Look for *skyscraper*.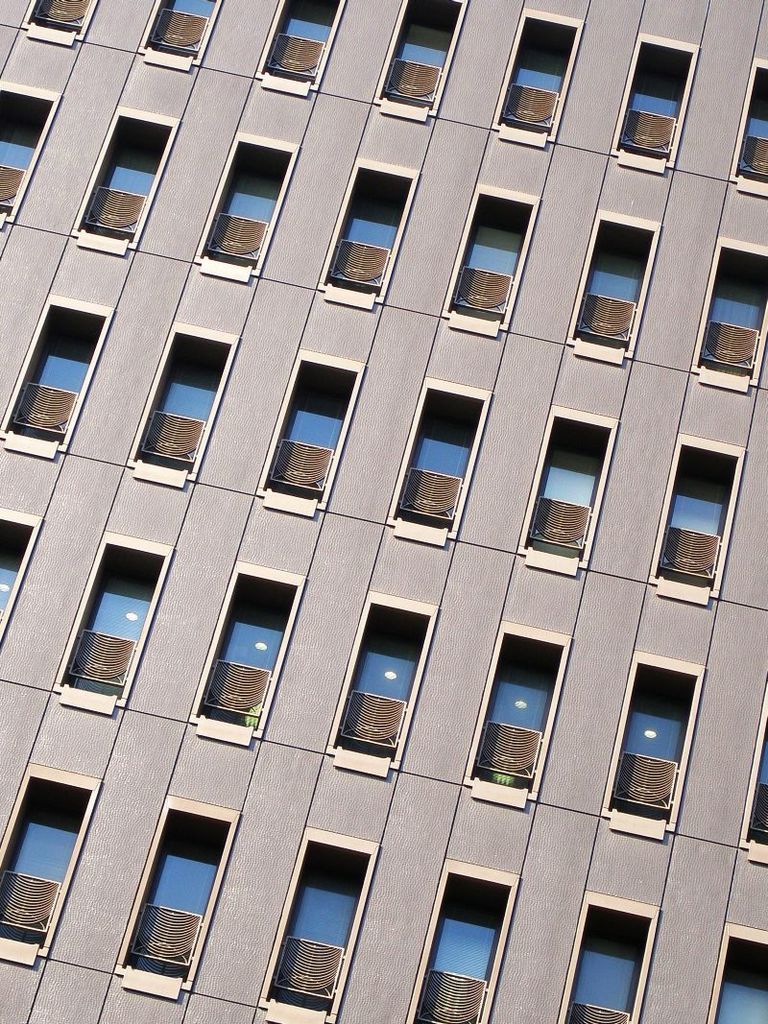
Found: region(0, 0, 767, 1023).
